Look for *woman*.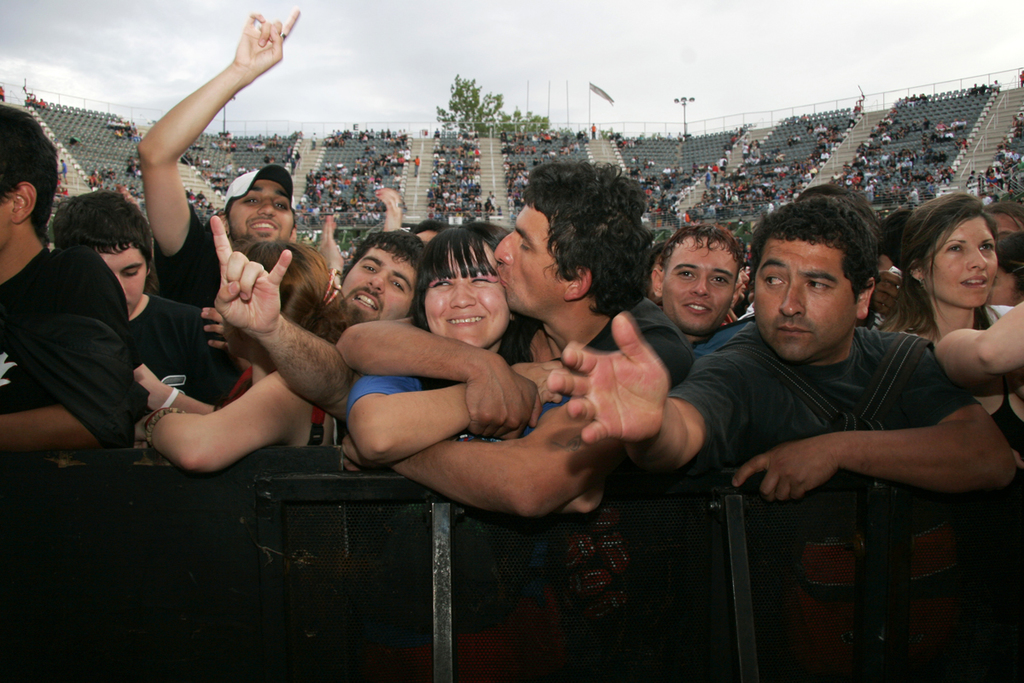
Found: rect(133, 241, 333, 470).
